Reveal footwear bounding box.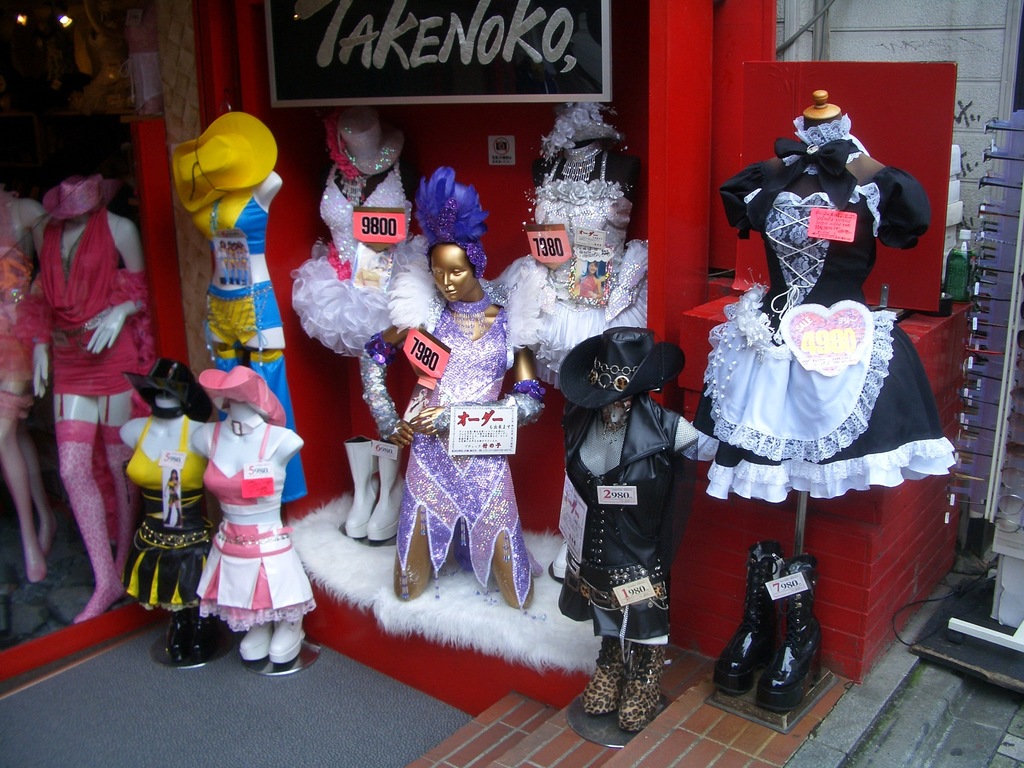
Revealed: <box>235,623,272,660</box>.
